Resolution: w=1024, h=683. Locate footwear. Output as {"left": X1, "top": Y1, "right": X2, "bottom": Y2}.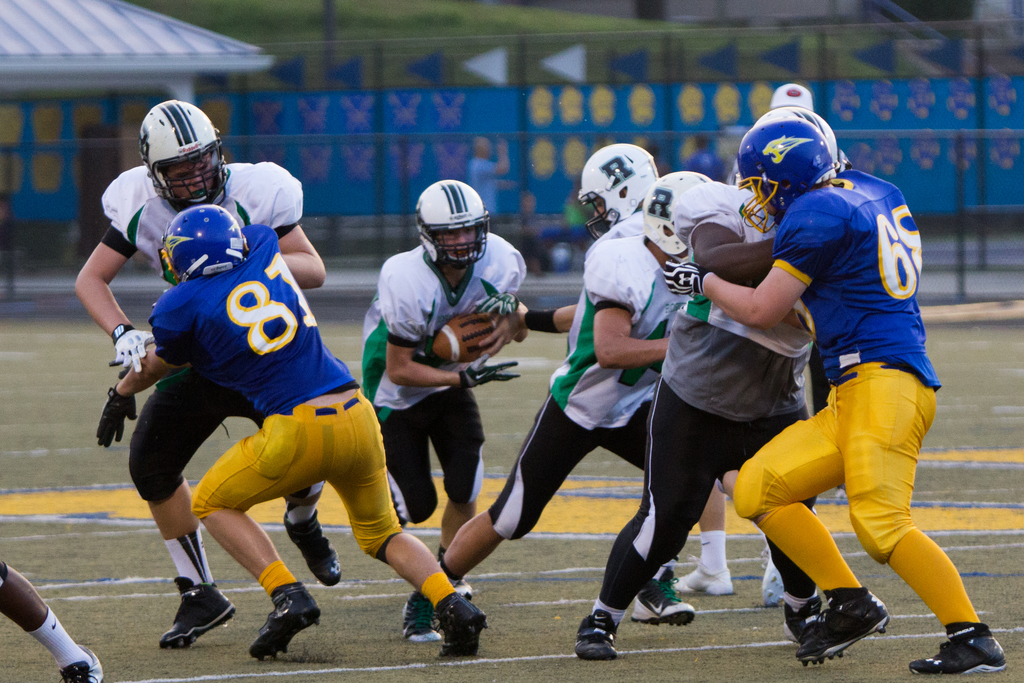
{"left": 905, "top": 622, "right": 1011, "bottom": 676}.
